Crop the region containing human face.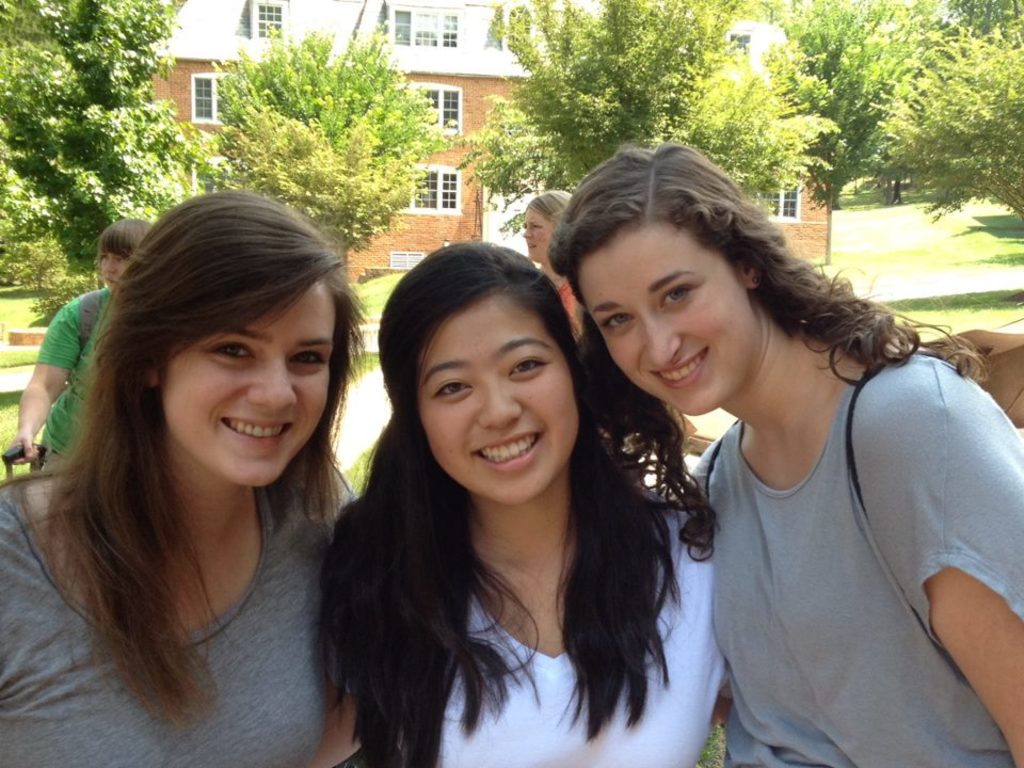
Crop region: 526:208:541:255.
